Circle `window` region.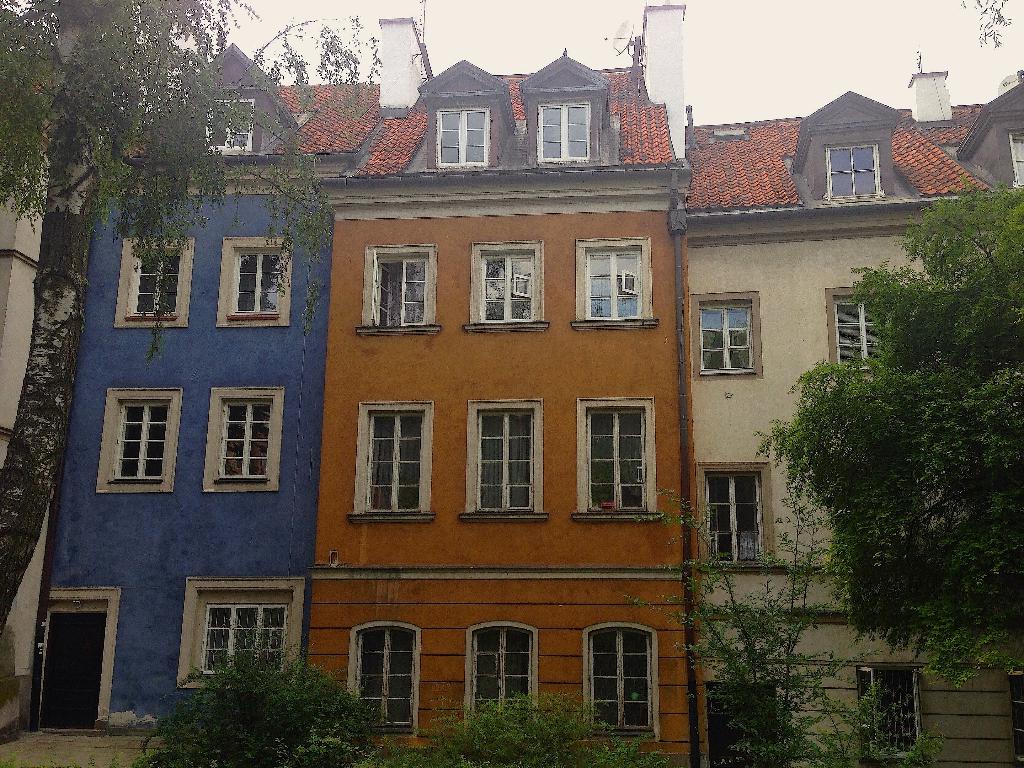
Region: detection(103, 400, 173, 491).
